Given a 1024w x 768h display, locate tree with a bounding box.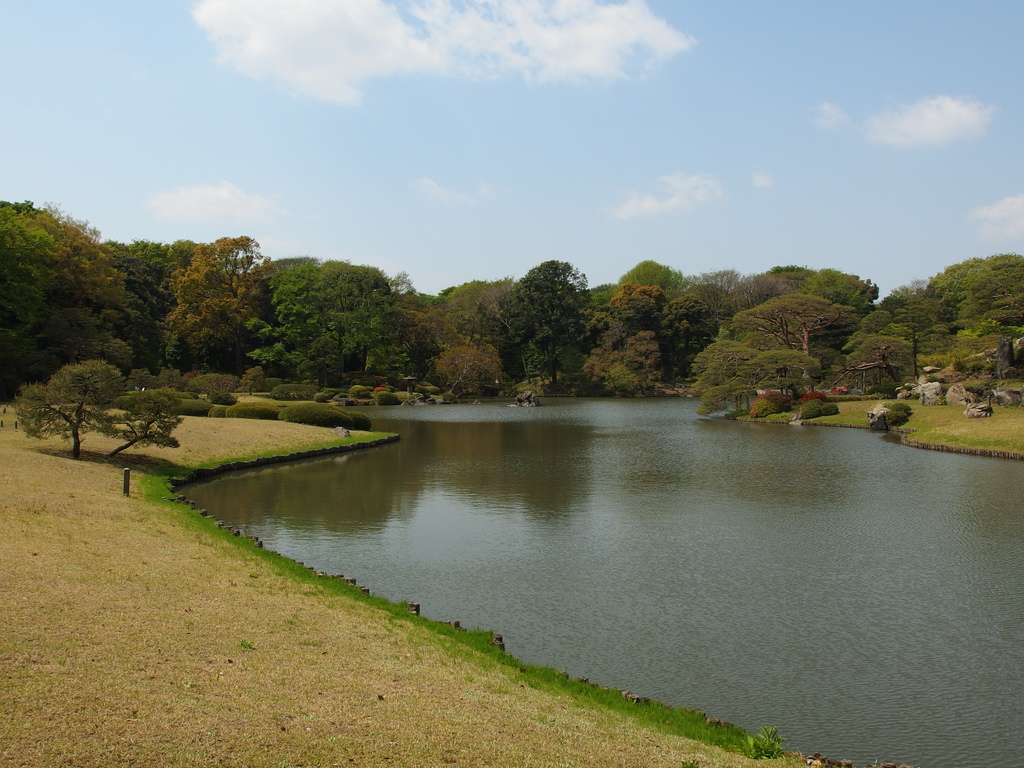
Located: <region>17, 198, 124, 358</region>.
